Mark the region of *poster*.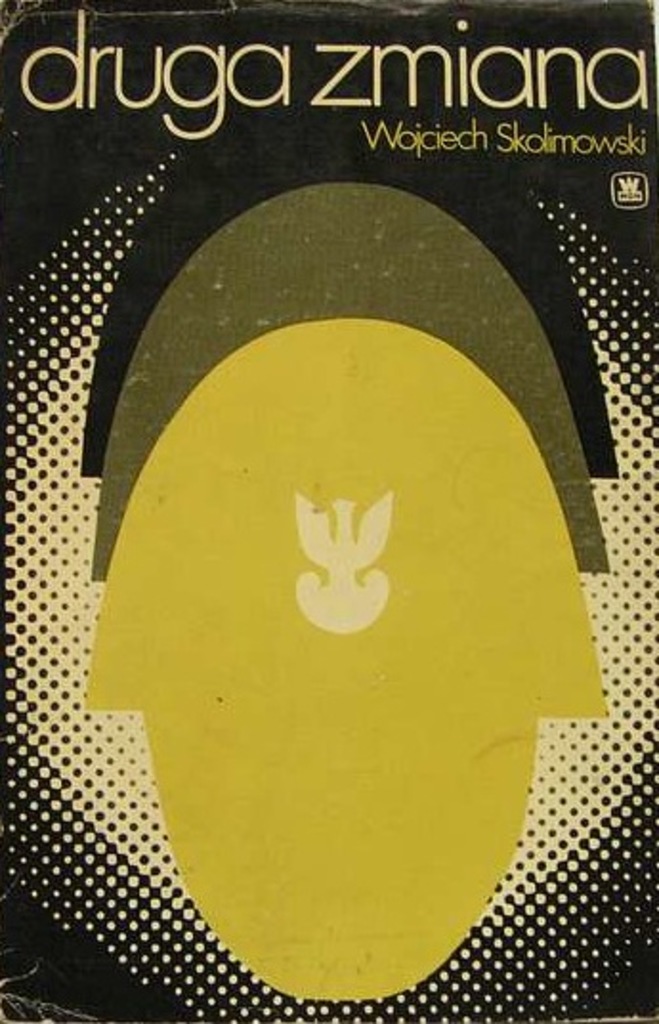
Region: bbox=[0, 0, 657, 1022].
